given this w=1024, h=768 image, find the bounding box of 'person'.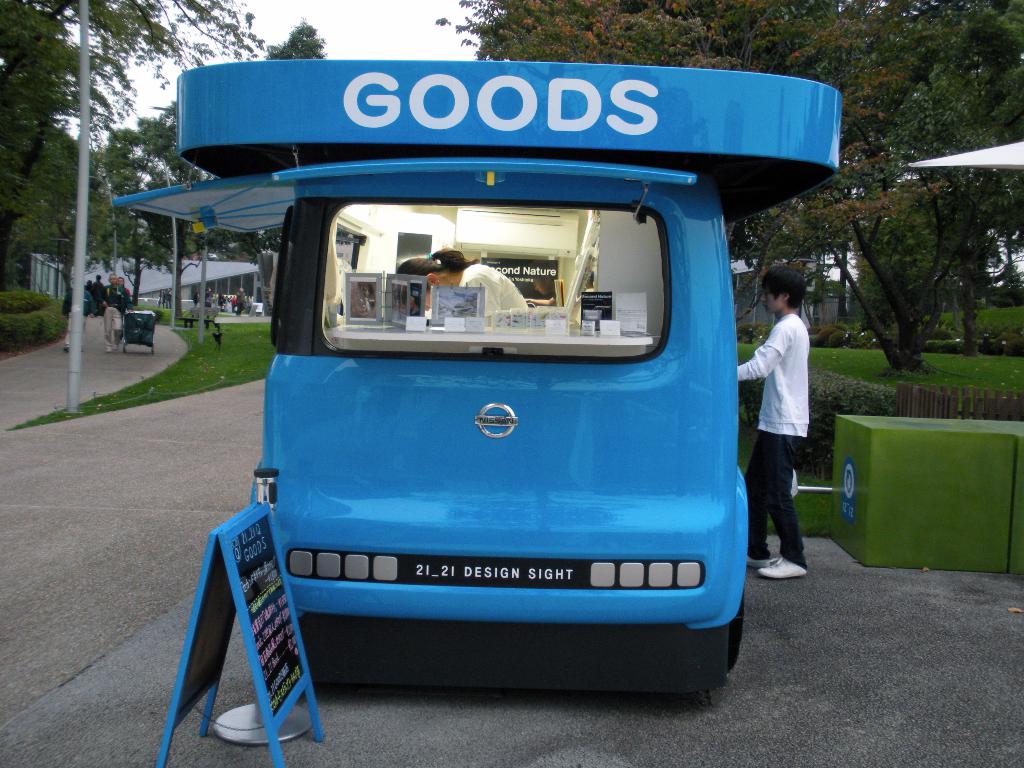
left=102, top=273, right=131, bottom=356.
